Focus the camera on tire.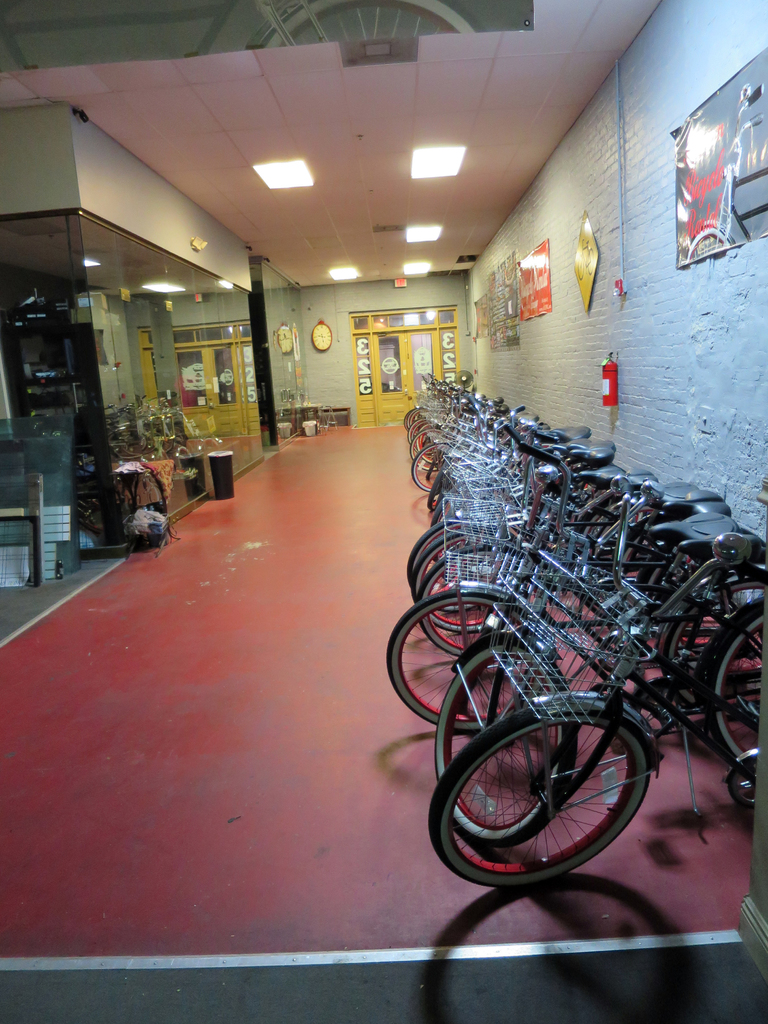
Focus region: [708,612,767,762].
